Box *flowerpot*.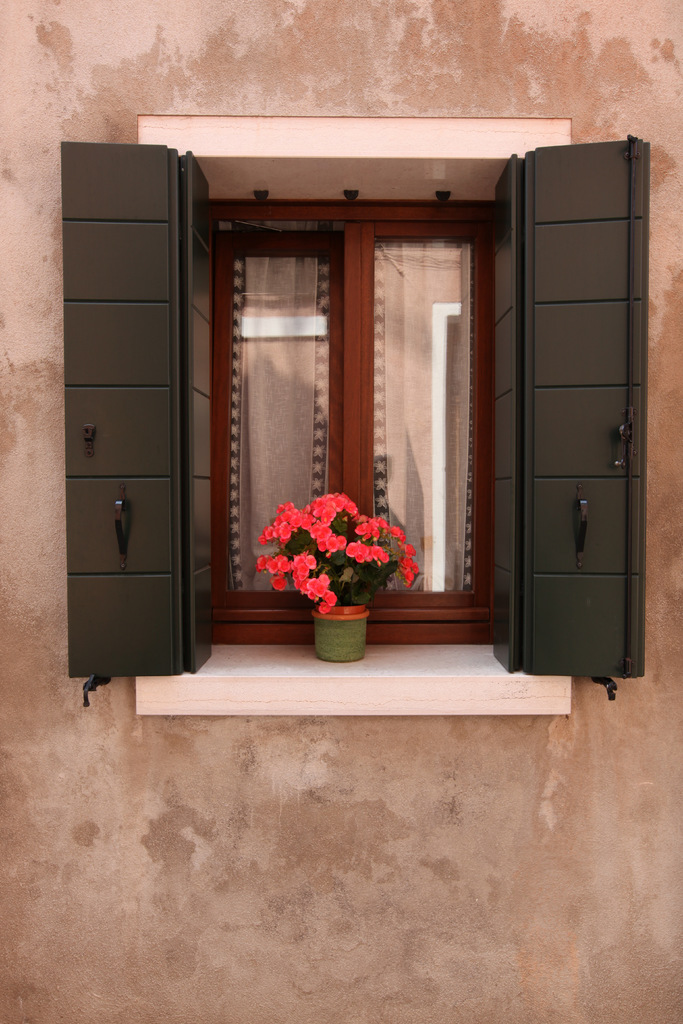
BBox(317, 601, 370, 664).
